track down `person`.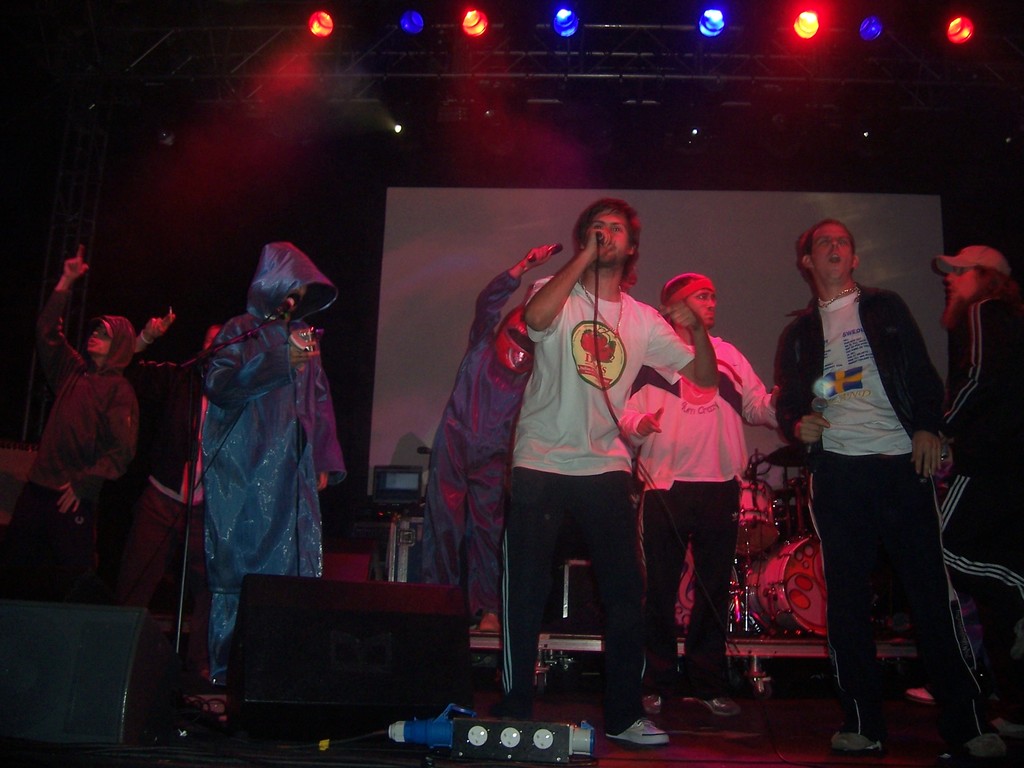
Tracked to pyautogui.locateOnScreen(499, 195, 703, 737).
